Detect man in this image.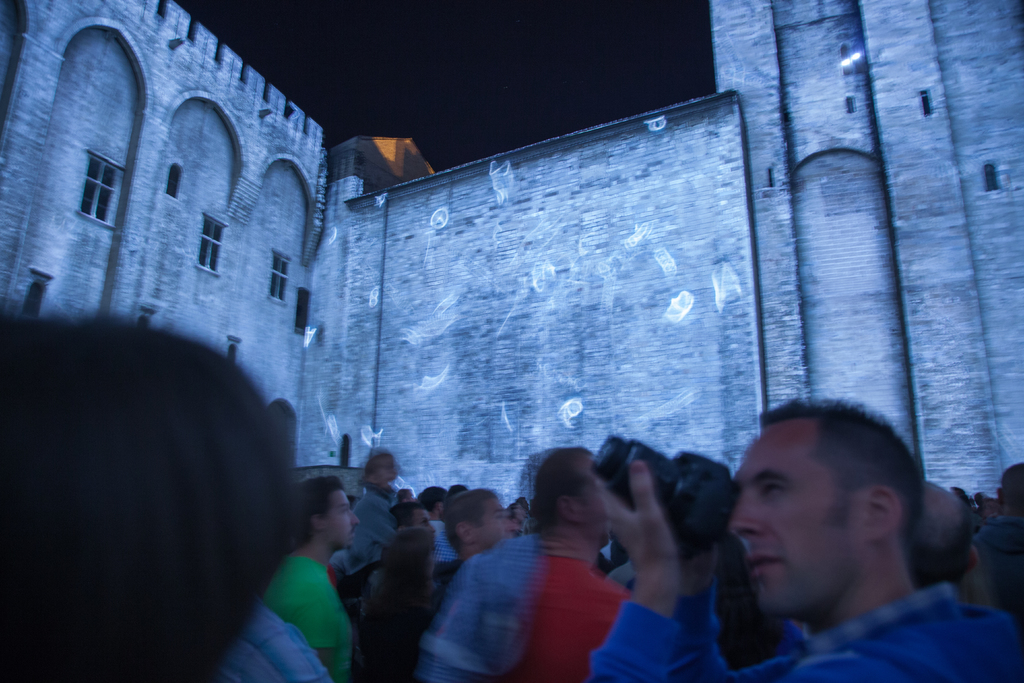
Detection: pyautogui.locateOnScreen(420, 483, 509, 616).
